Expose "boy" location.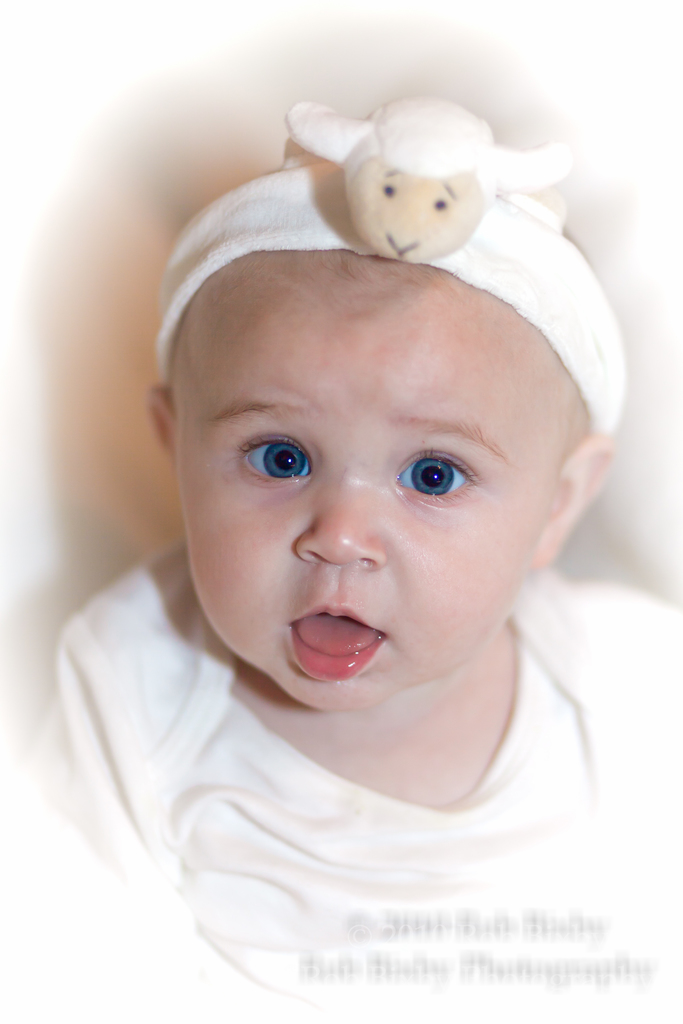
Exposed at <region>0, 92, 682, 1023</region>.
